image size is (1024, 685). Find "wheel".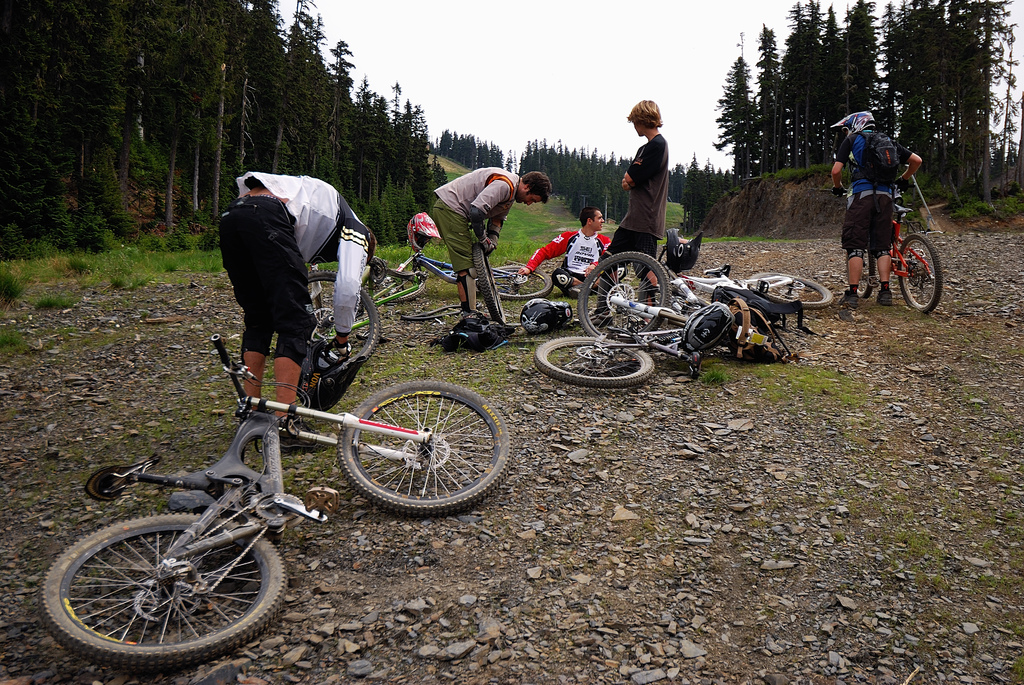
bbox=[301, 271, 383, 371].
